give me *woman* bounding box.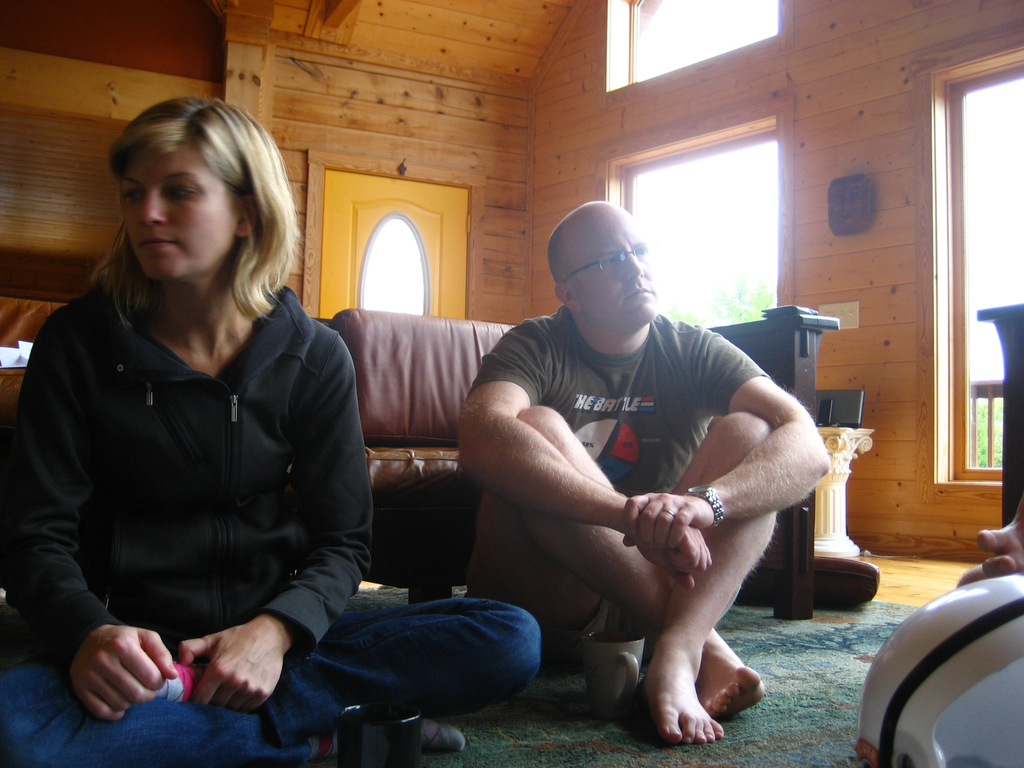
{"left": 0, "top": 96, "right": 544, "bottom": 767}.
